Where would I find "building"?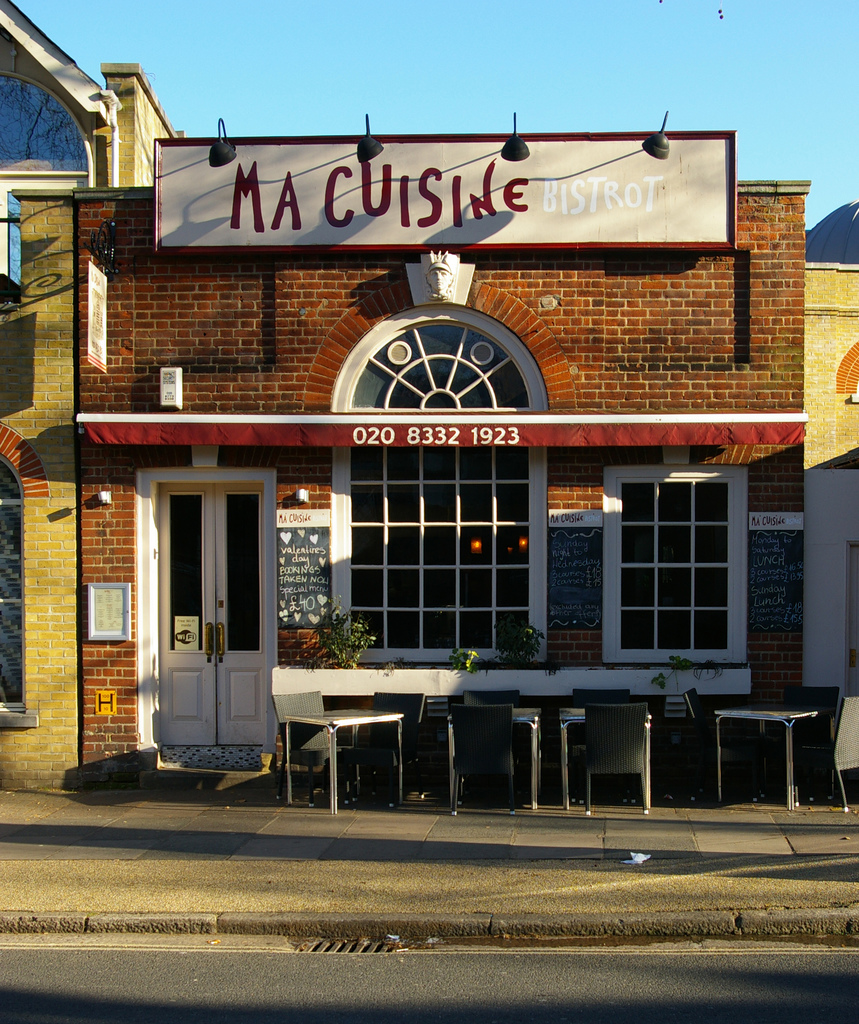
At <box>0,0,191,795</box>.
